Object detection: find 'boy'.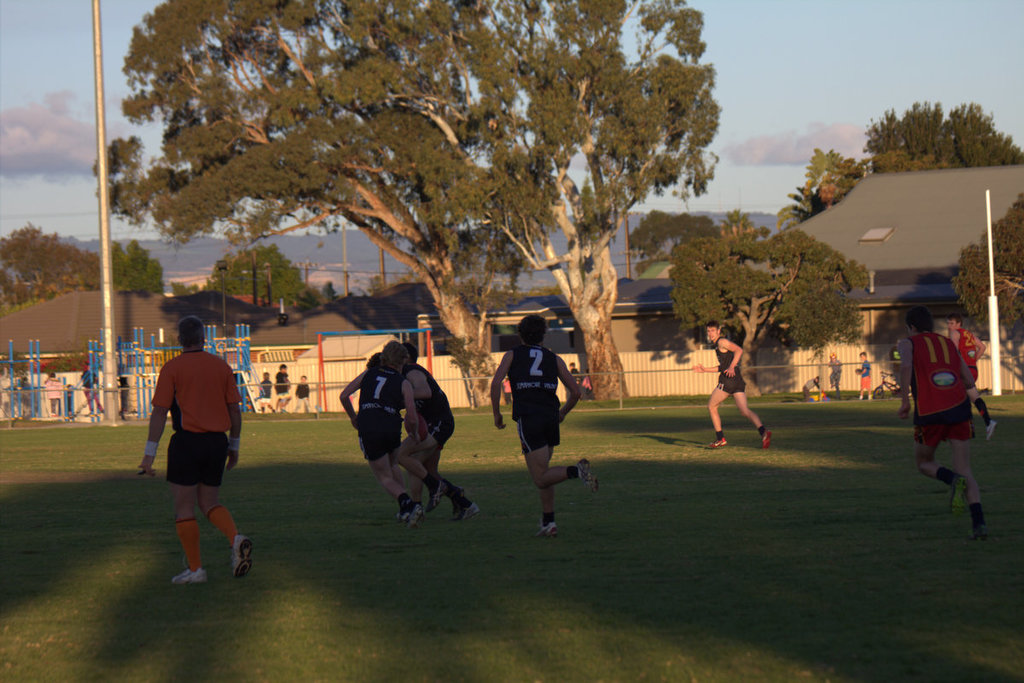
[left=896, top=307, right=986, bottom=541].
